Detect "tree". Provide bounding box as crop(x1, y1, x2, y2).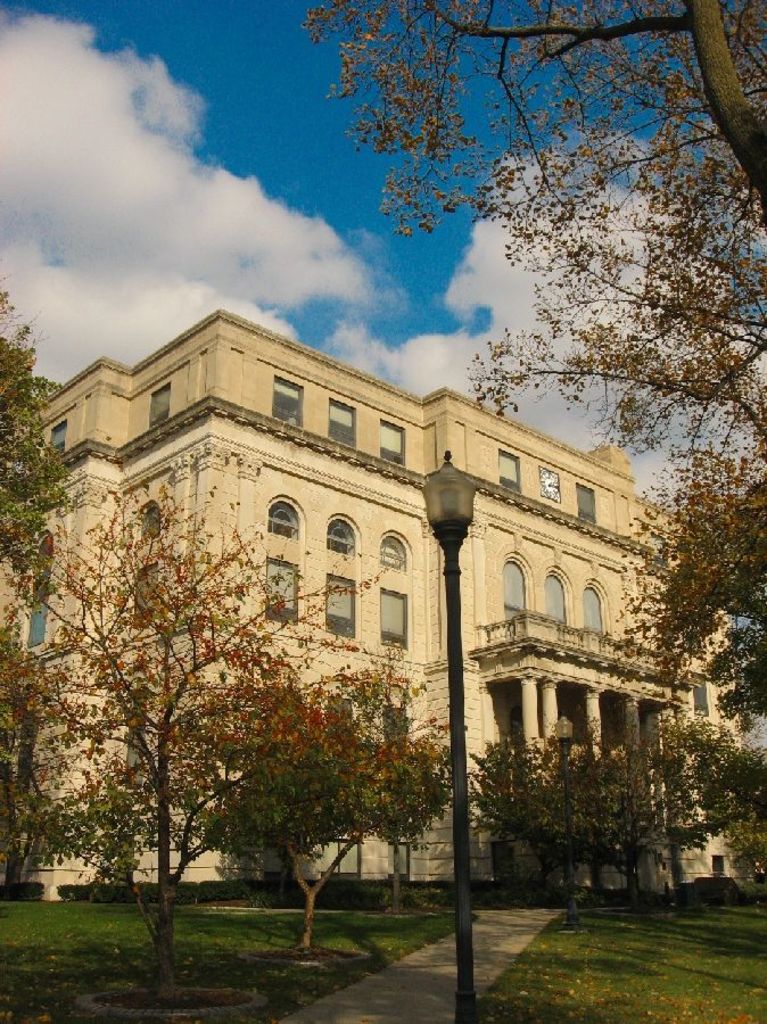
crop(0, 324, 61, 554).
